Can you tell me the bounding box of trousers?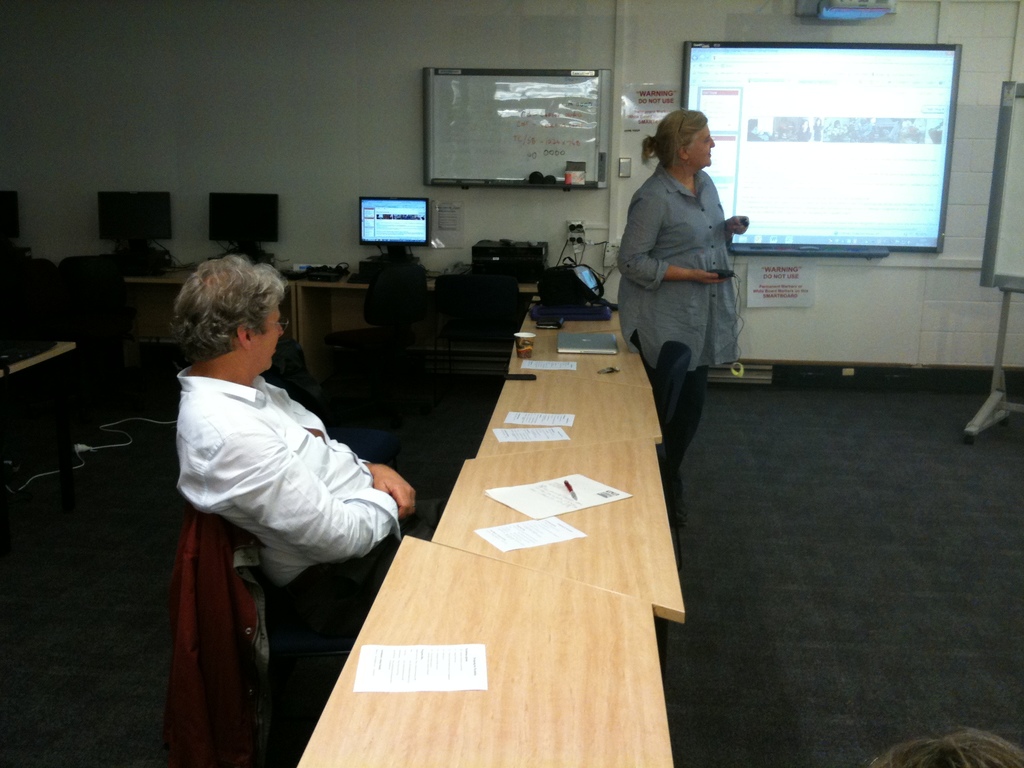
{"left": 653, "top": 342, "right": 712, "bottom": 486}.
